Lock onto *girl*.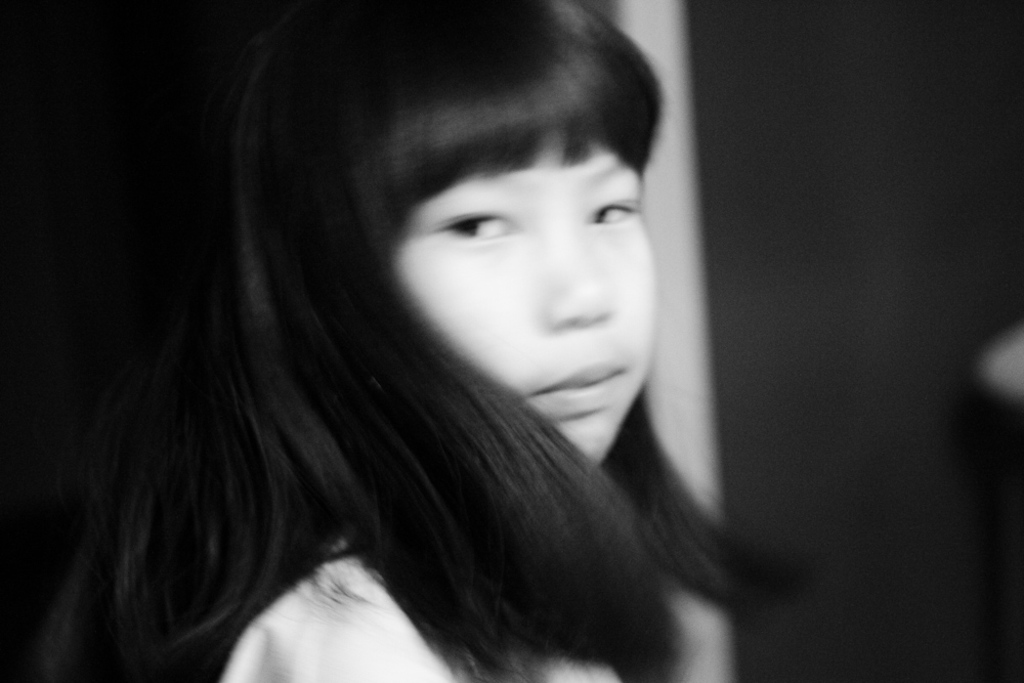
Locked: l=9, t=0, r=796, b=682.
